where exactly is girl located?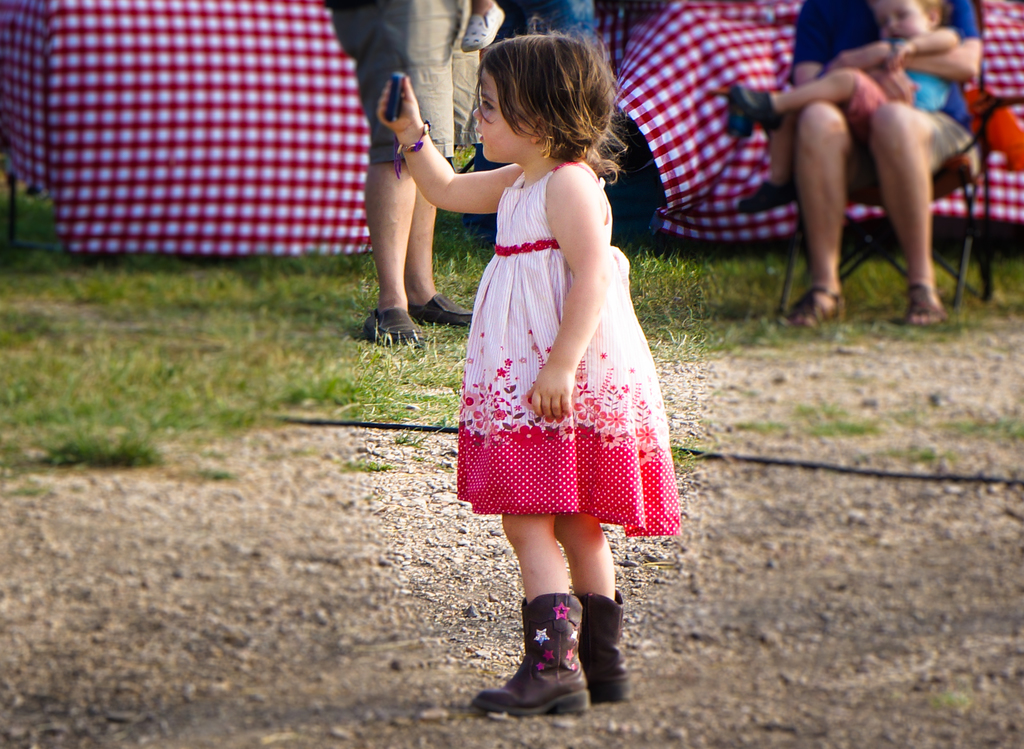
Its bounding box is box(376, 16, 678, 719).
